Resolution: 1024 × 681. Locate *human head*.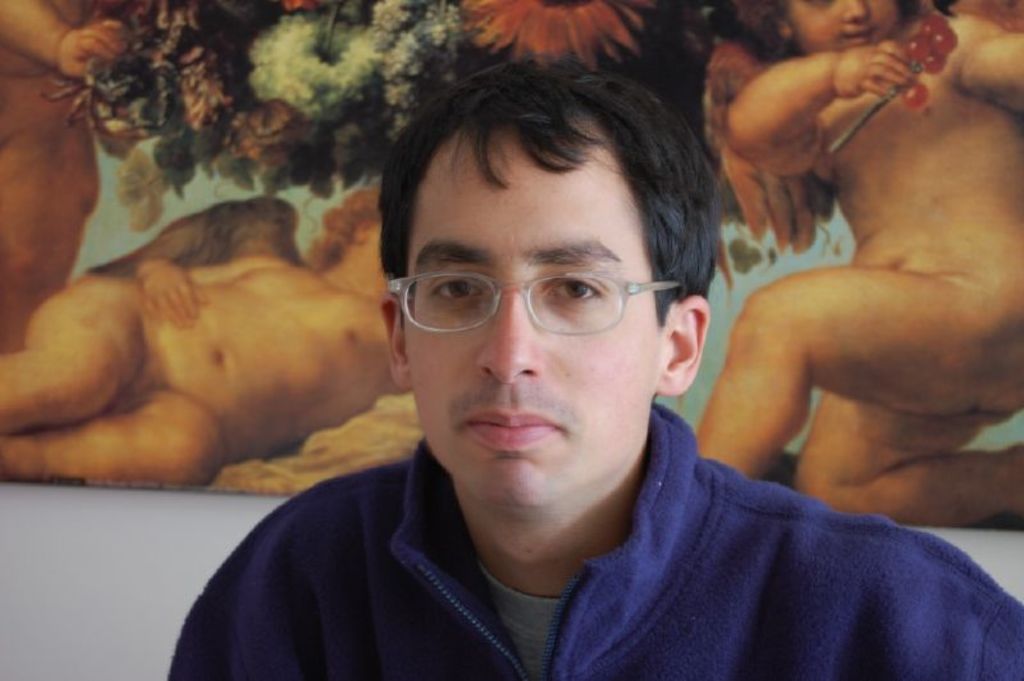
select_region(312, 179, 394, 294).
